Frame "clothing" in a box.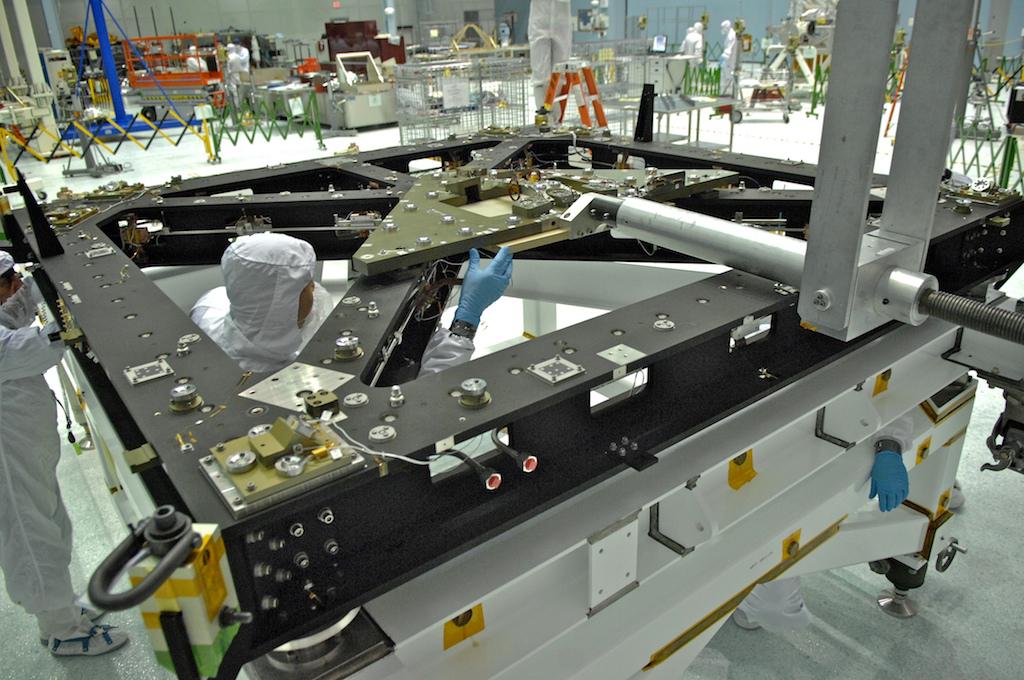
[196, 230, 478, 377].
